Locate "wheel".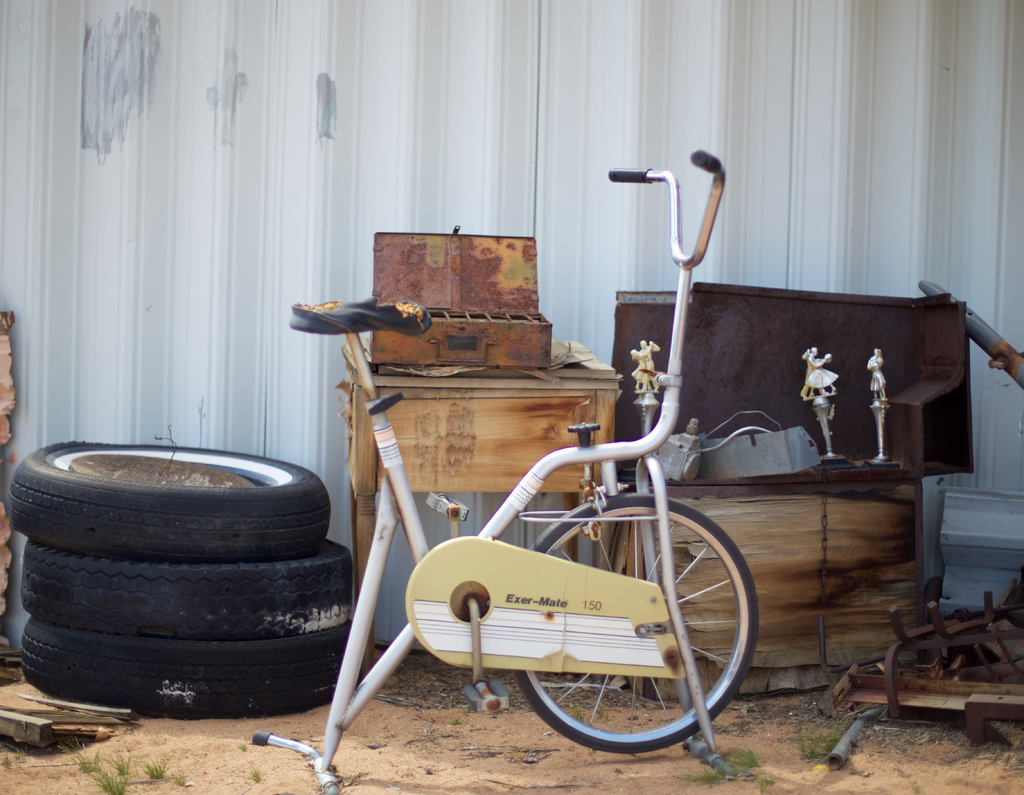
Bounding box: 9,437,333,563.
